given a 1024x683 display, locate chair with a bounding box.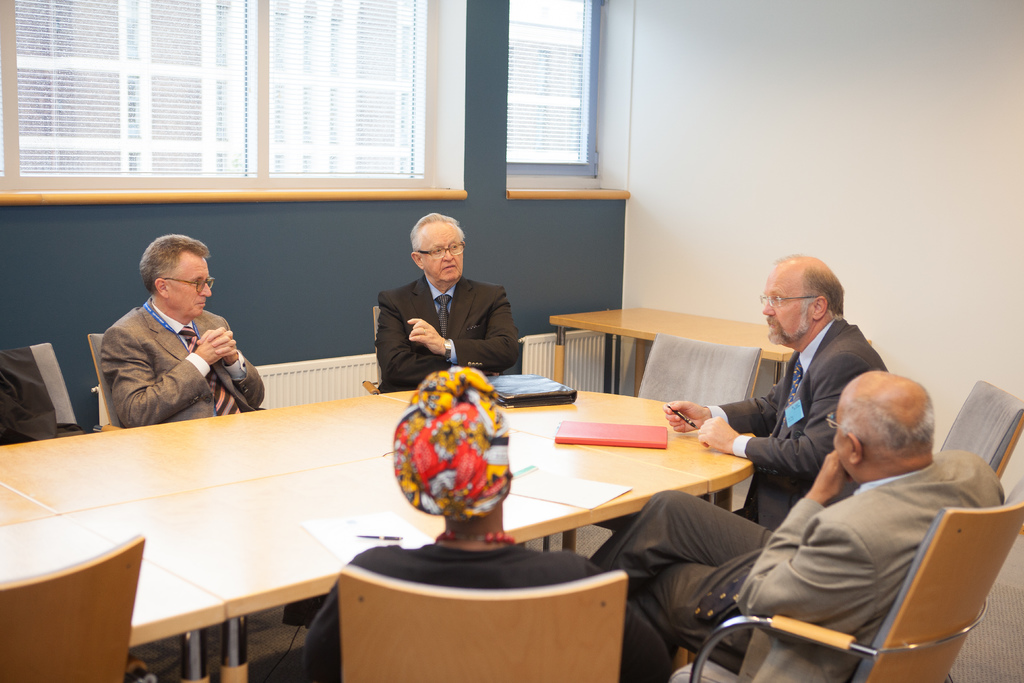
Located: bbox(670, 481, 1023, 682).
